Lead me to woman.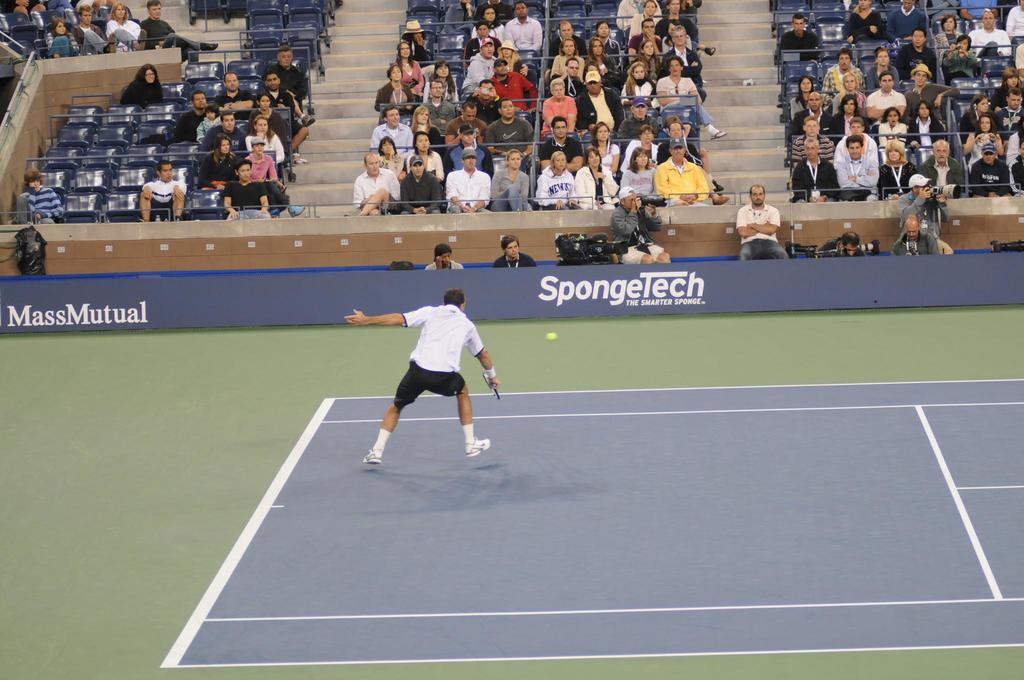
Lead to pyautogui.locateOnScreen(867, 49, 901, 97).
